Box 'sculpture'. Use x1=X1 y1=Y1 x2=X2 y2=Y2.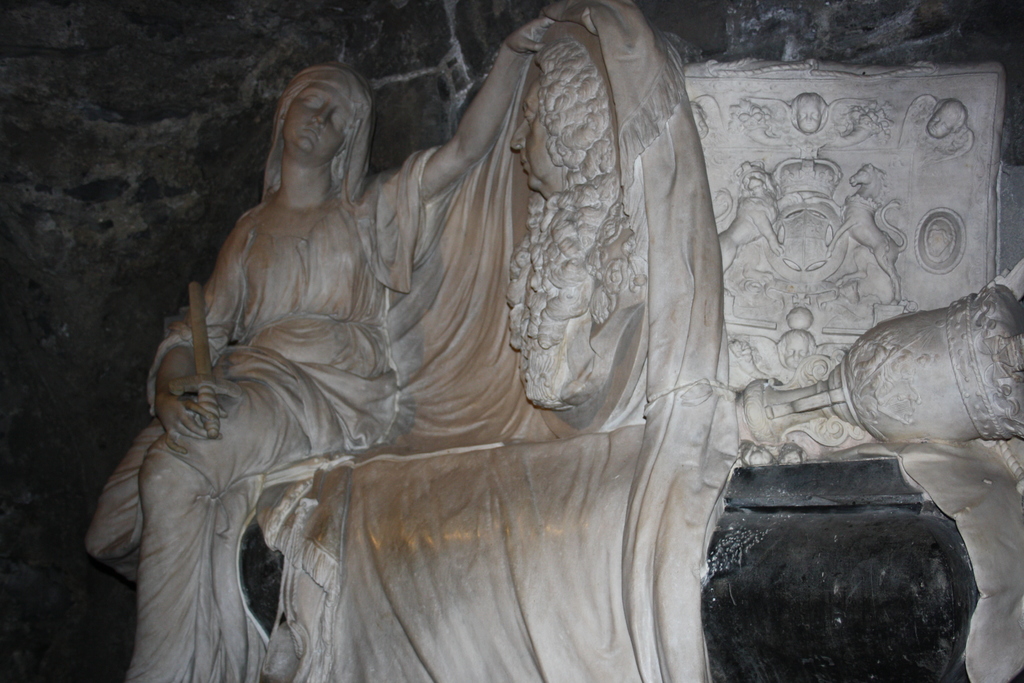
x1=826 y1=252 x2=1023 y2=682.
